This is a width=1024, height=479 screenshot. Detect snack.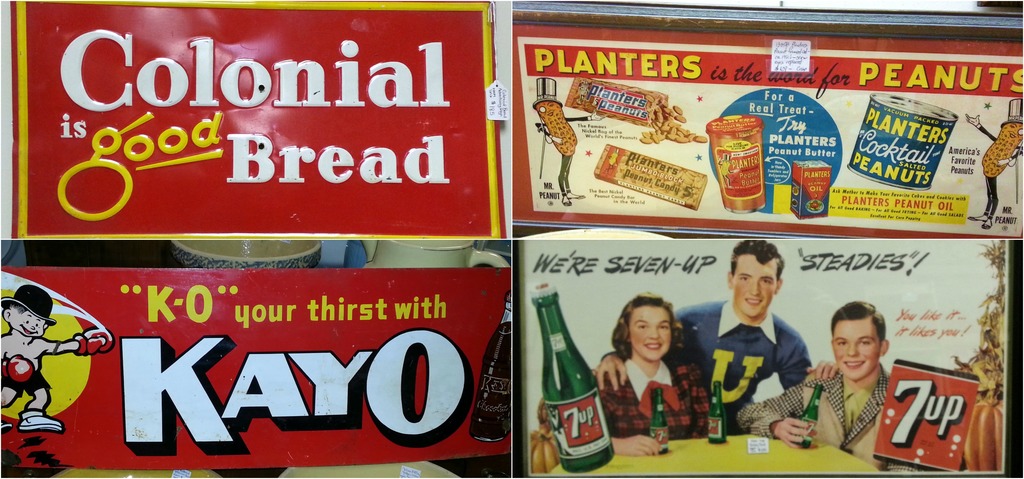
box(841, 89, 957, 190).
